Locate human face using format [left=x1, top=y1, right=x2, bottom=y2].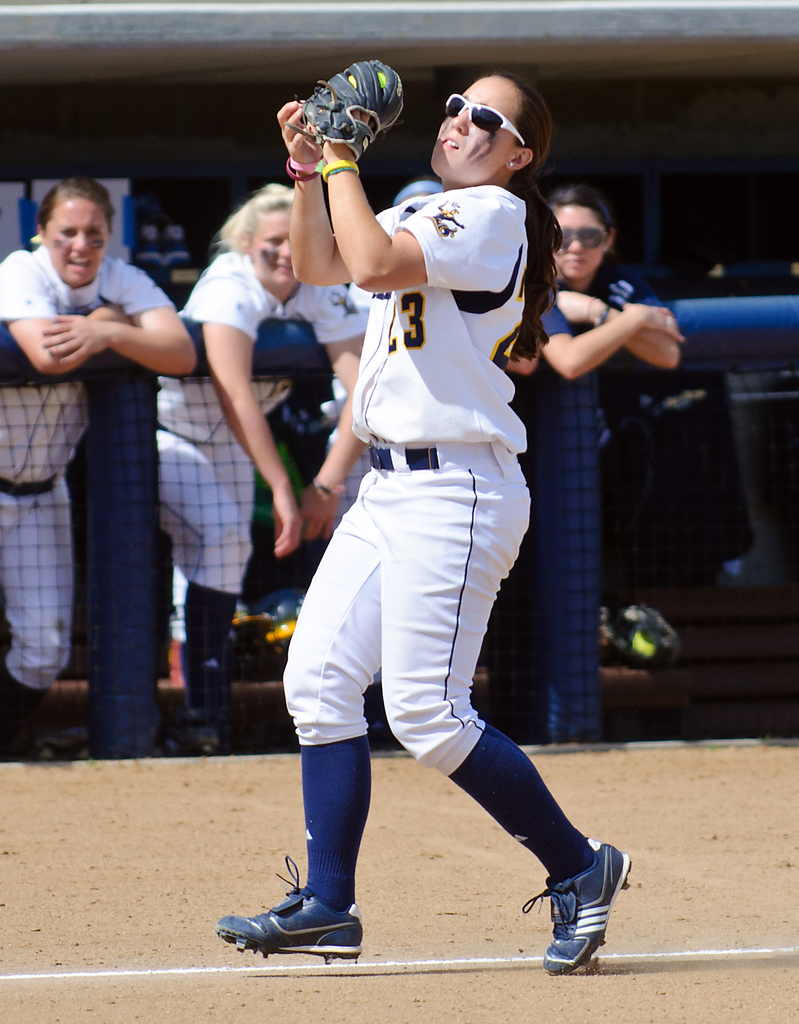
[left=425, top=79, right=514, bottom=182].
